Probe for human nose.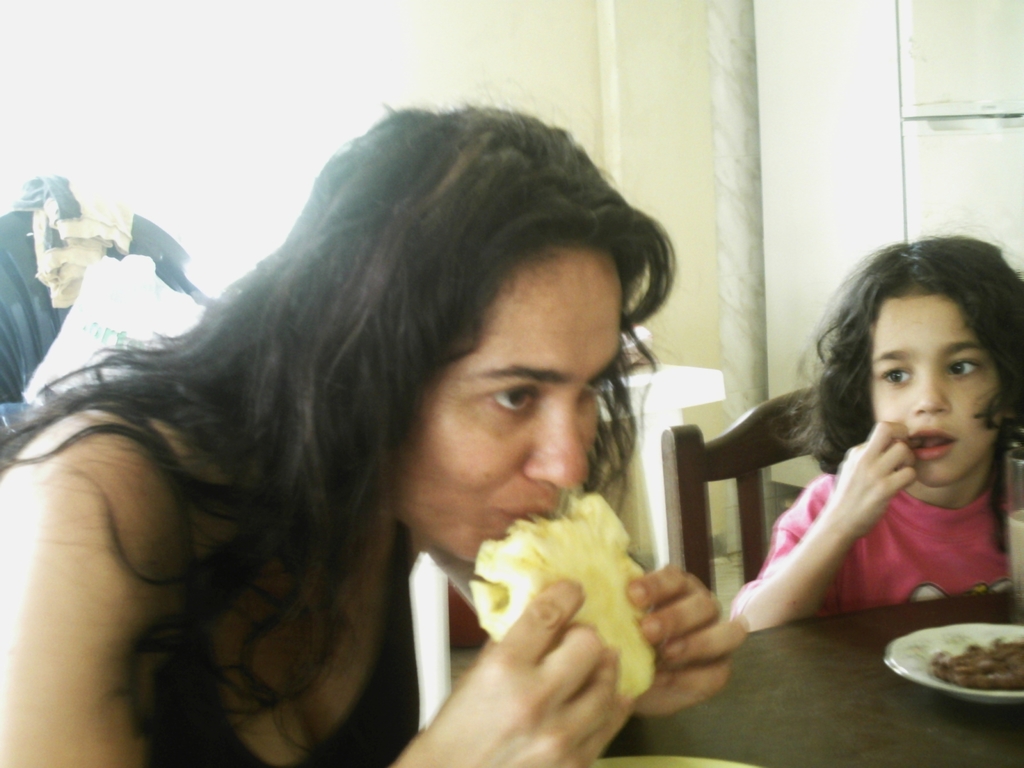
Probe result: x1=915, y1=368, x2=954, y2=413.
